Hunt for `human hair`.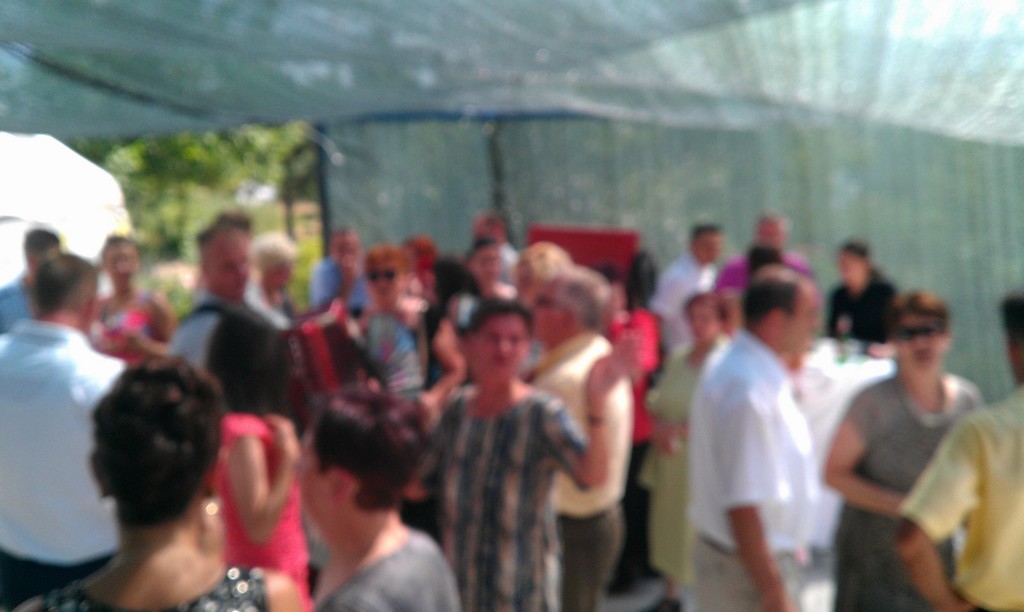
Hunted down at 25, 224, 61, 267.
